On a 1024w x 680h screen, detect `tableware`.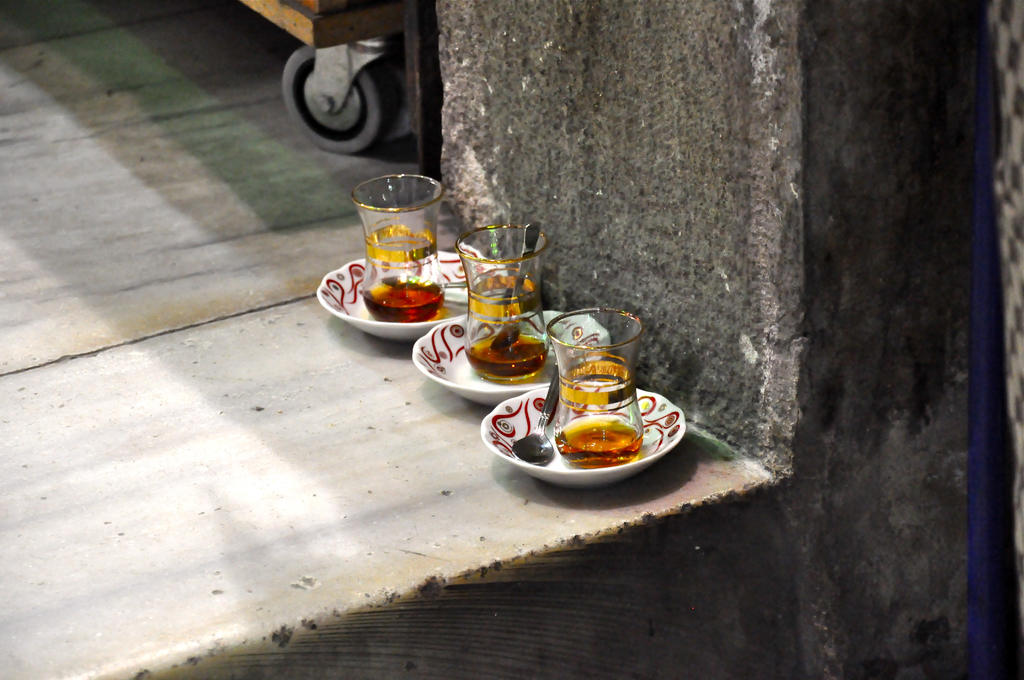
485 382 686 492.
